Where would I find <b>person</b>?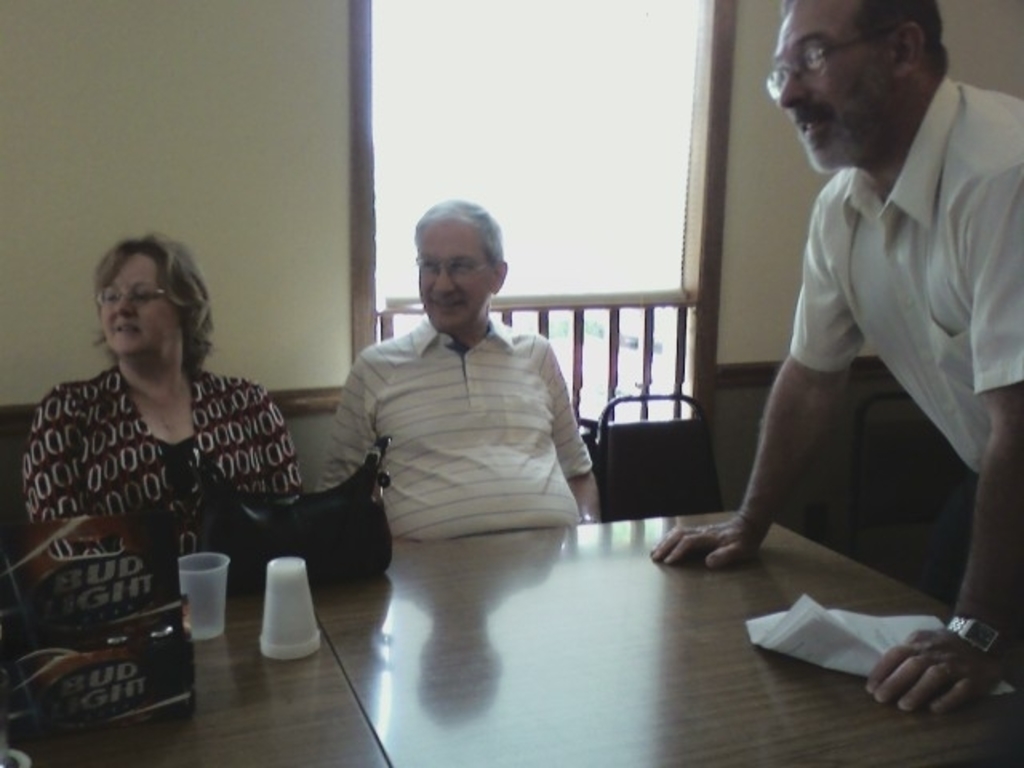
At bbox=[318, 195, 603, 546].
